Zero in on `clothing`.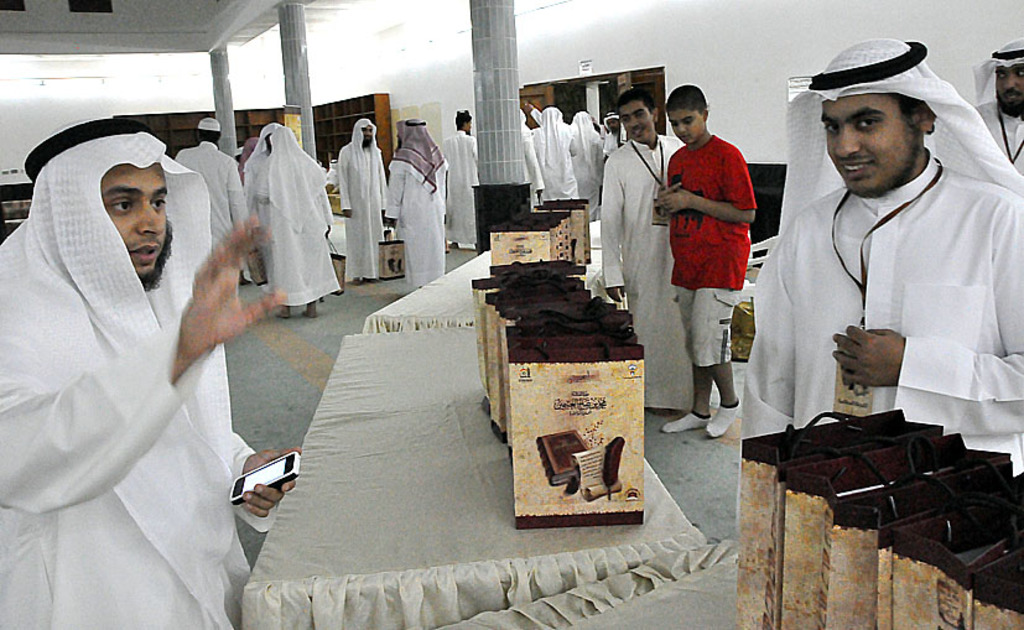
Zeroed in: <bbox>672, 136, 760, 361</bbox>.
